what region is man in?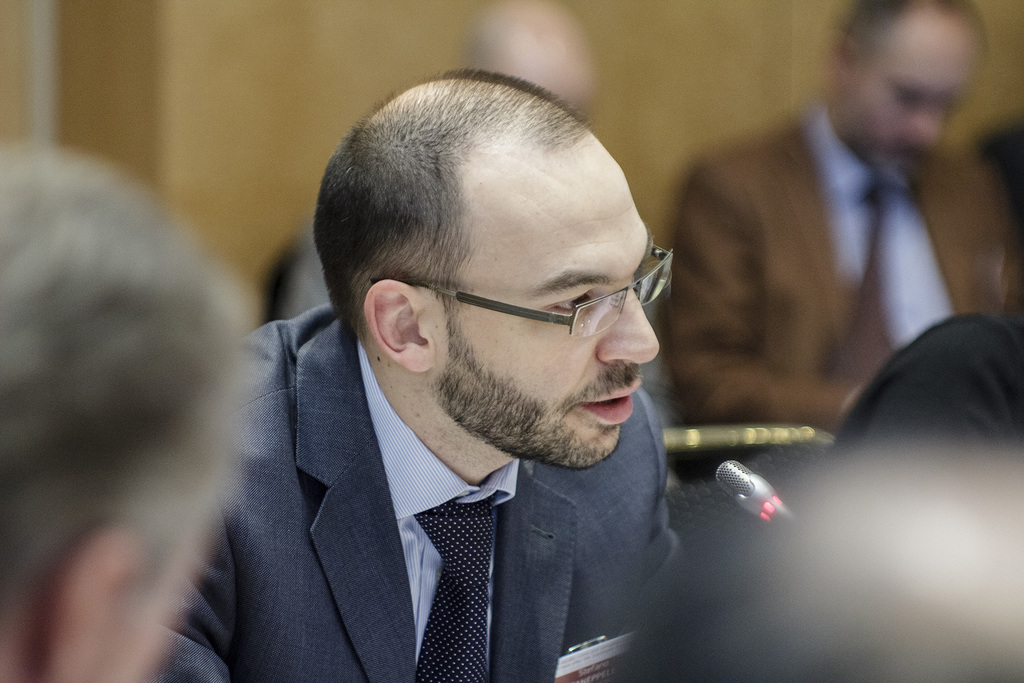
<box>155,78,756,678</box>.
